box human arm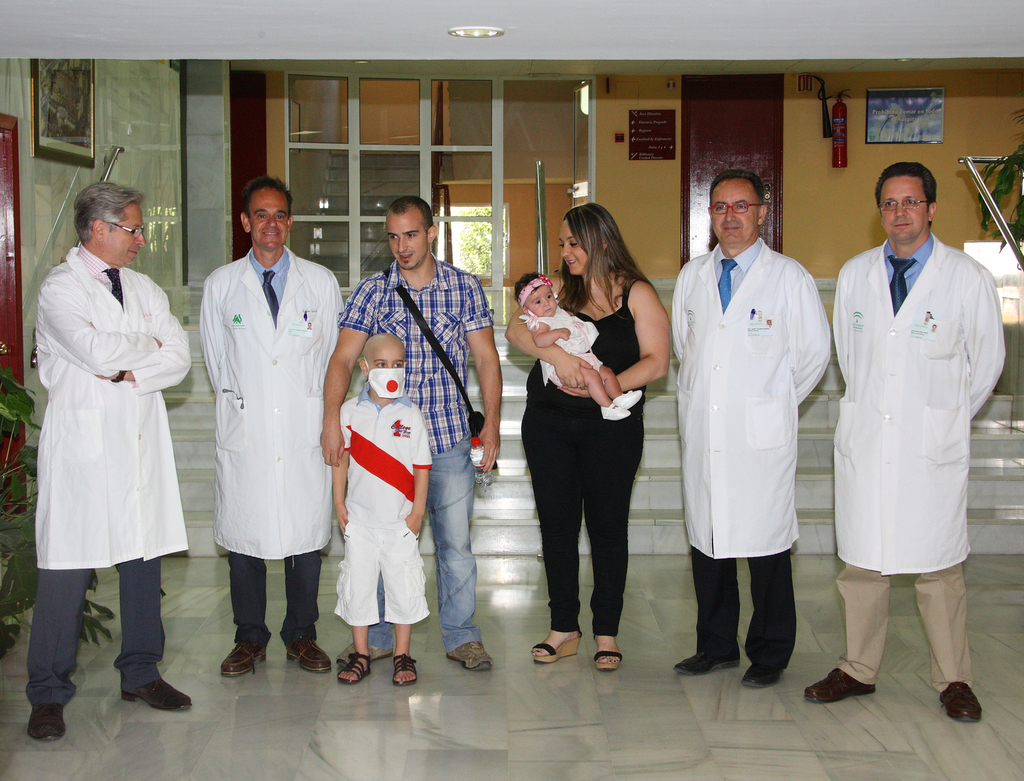
region(506, 273, 594, 387)
